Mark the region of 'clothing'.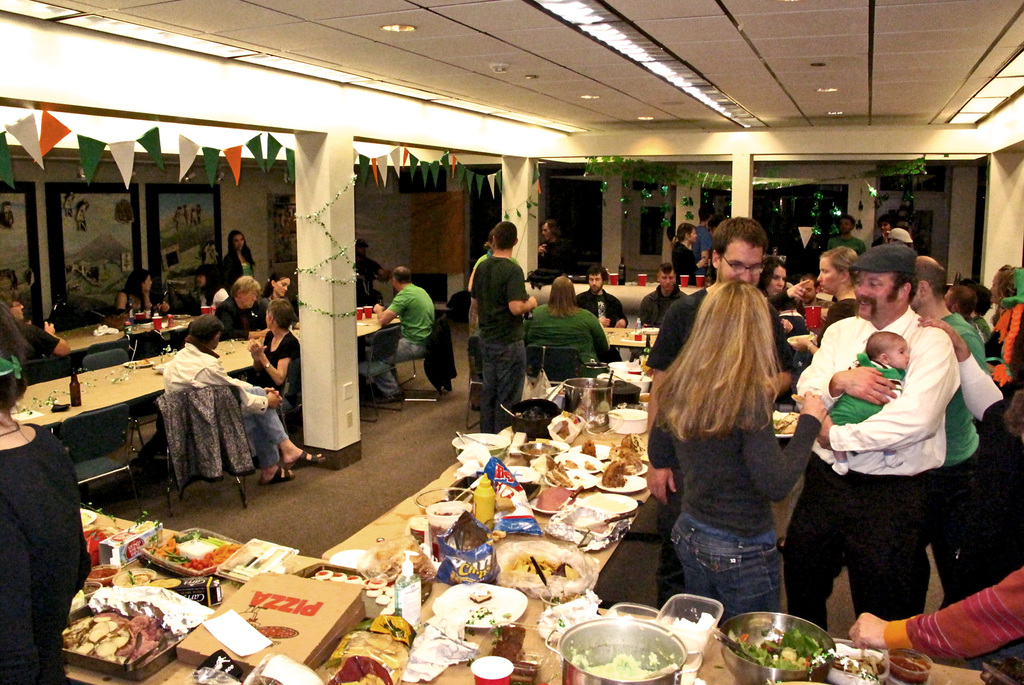
Region: [162, 347, 293, 460].
